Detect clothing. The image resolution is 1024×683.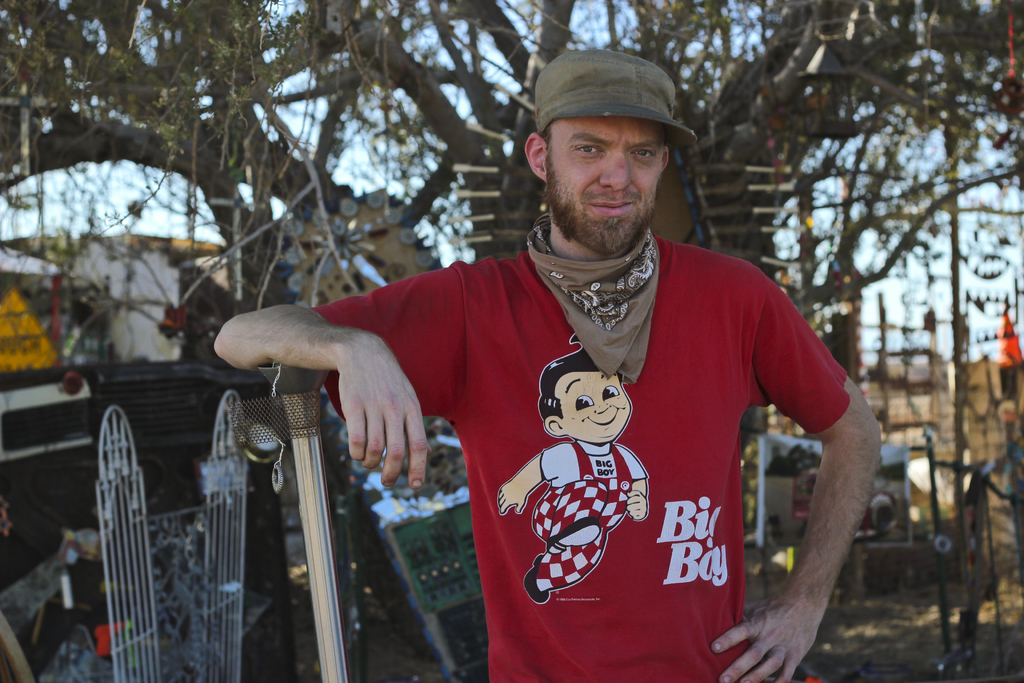
select_region(308, 230, 848, 682).
